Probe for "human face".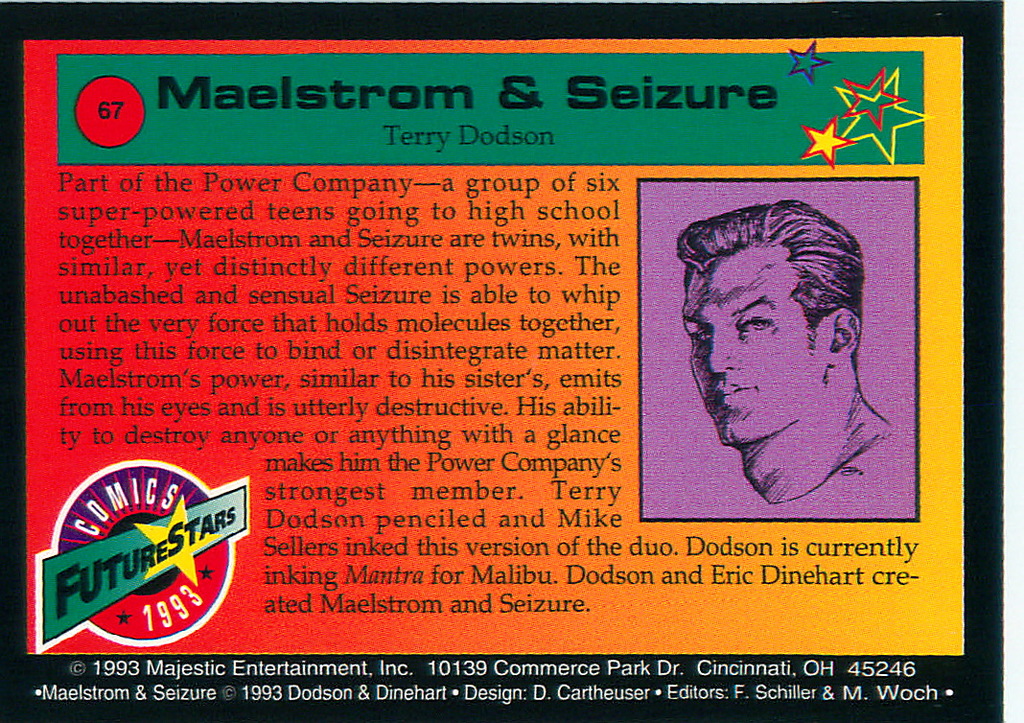
Probe result: locate(685, 247, 830, 443).
